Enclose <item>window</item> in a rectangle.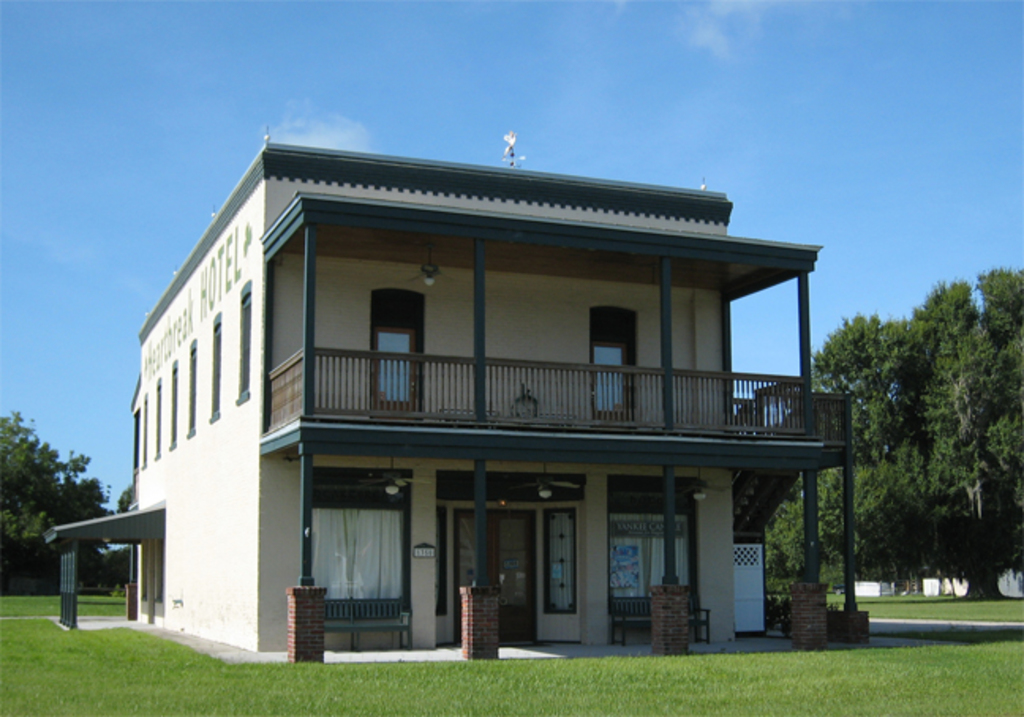
(x1=152, y1=370, x2=164, y2=467).
